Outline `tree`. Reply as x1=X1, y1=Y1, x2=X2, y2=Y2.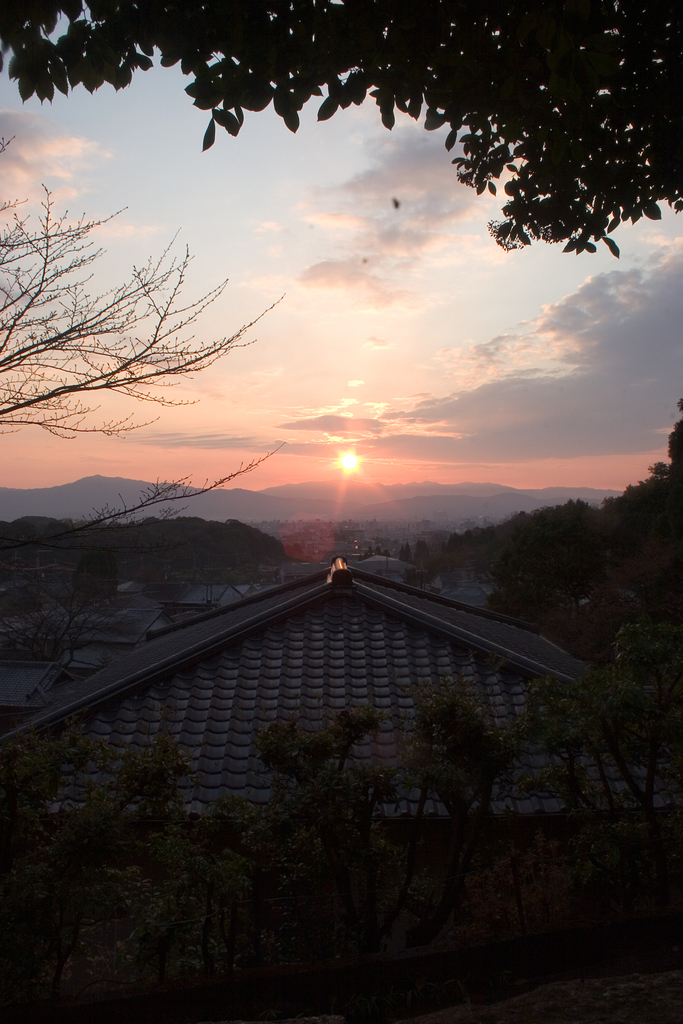
x1=0, y1=0, x2=682, y2=263.
